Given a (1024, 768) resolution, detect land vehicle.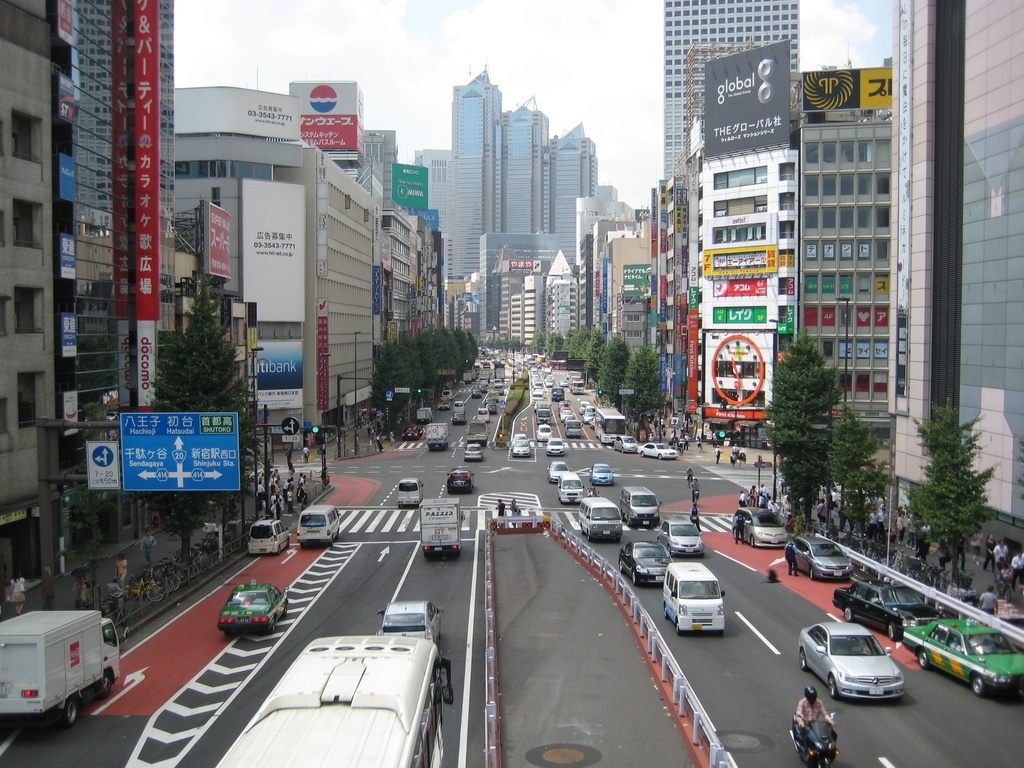
box=[624, 488, 661, 524].
